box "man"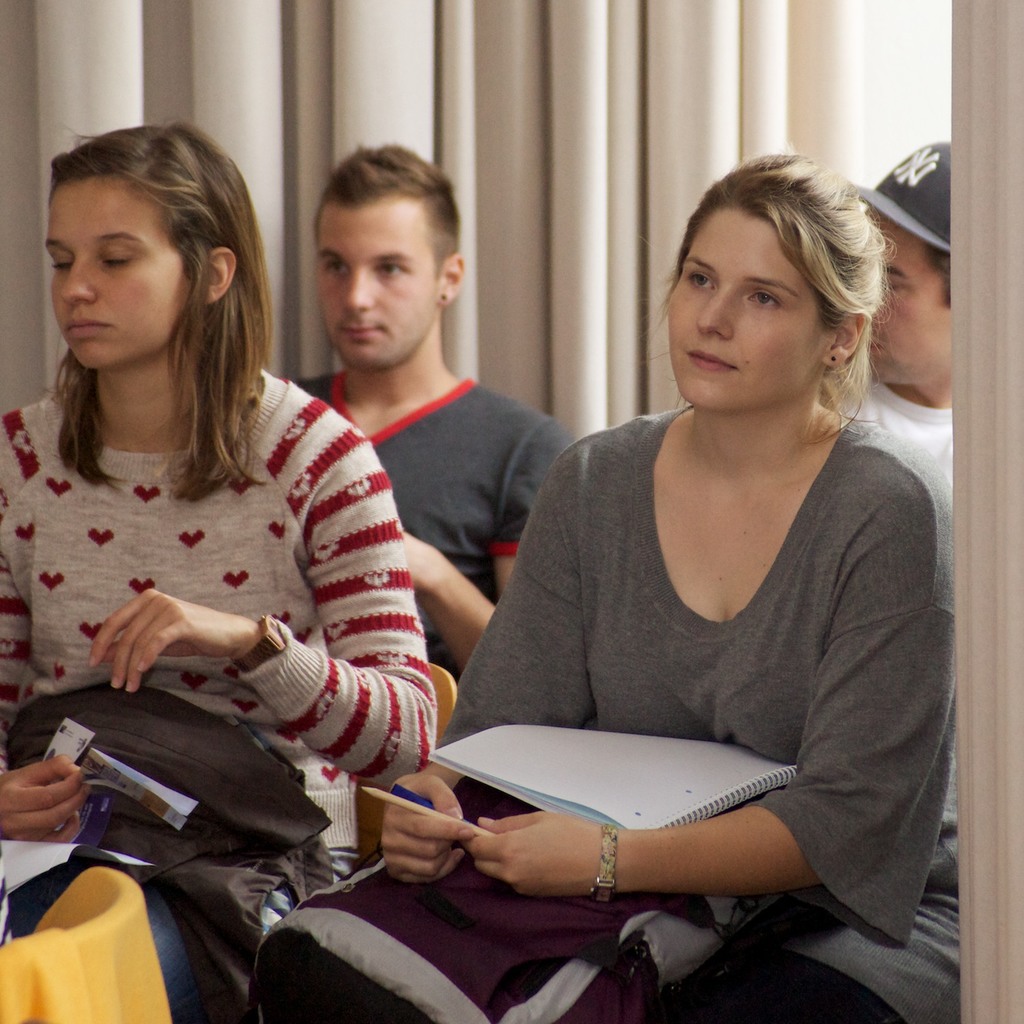
bbox=[808, 137, 970, 1023]
